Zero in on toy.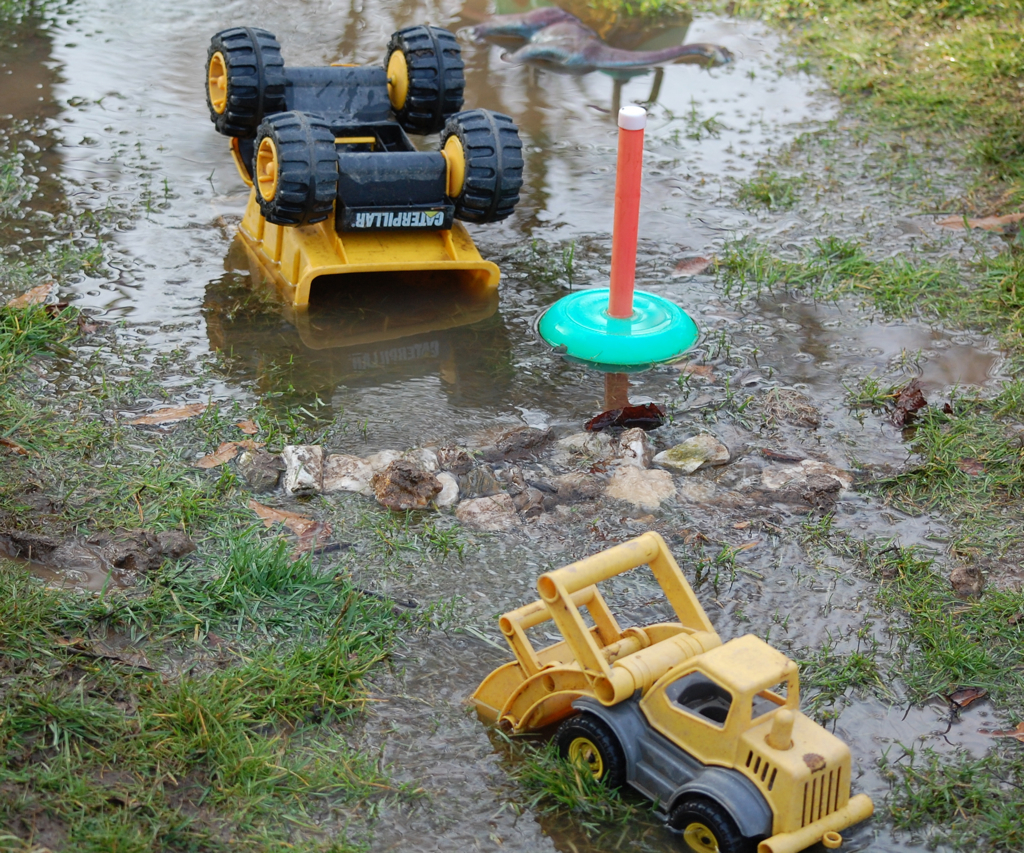
Zeroed in: x1=200 y1=25 x2=522 y2=309.
